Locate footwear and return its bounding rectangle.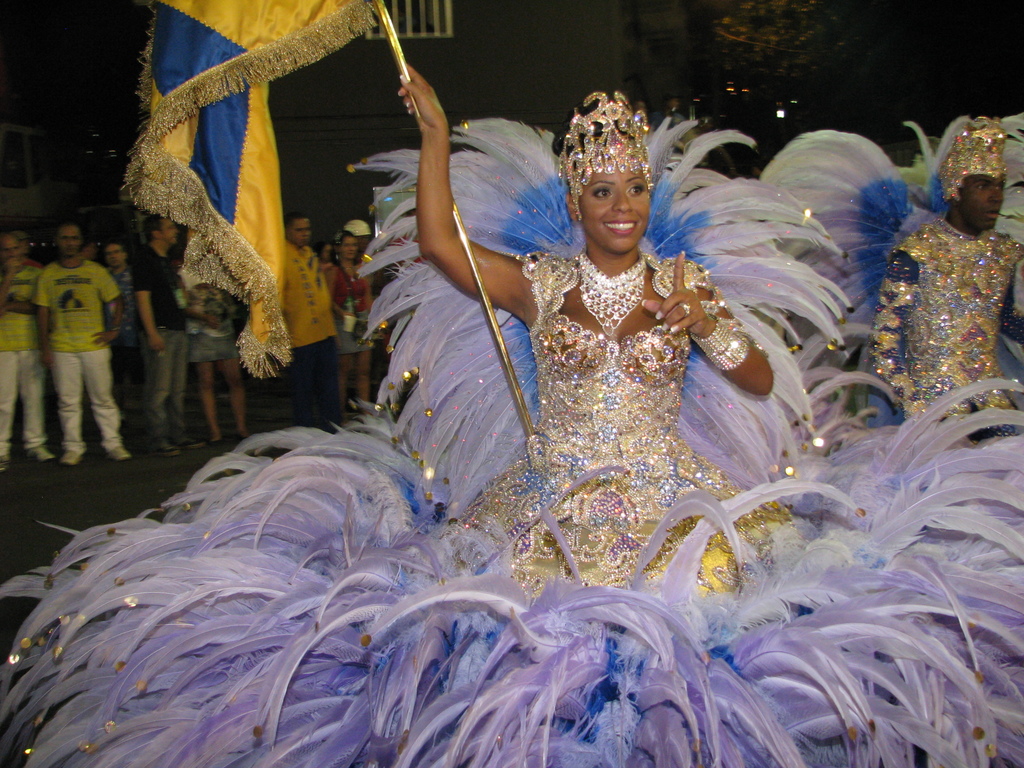
crop(201, 430, 221, 447).
